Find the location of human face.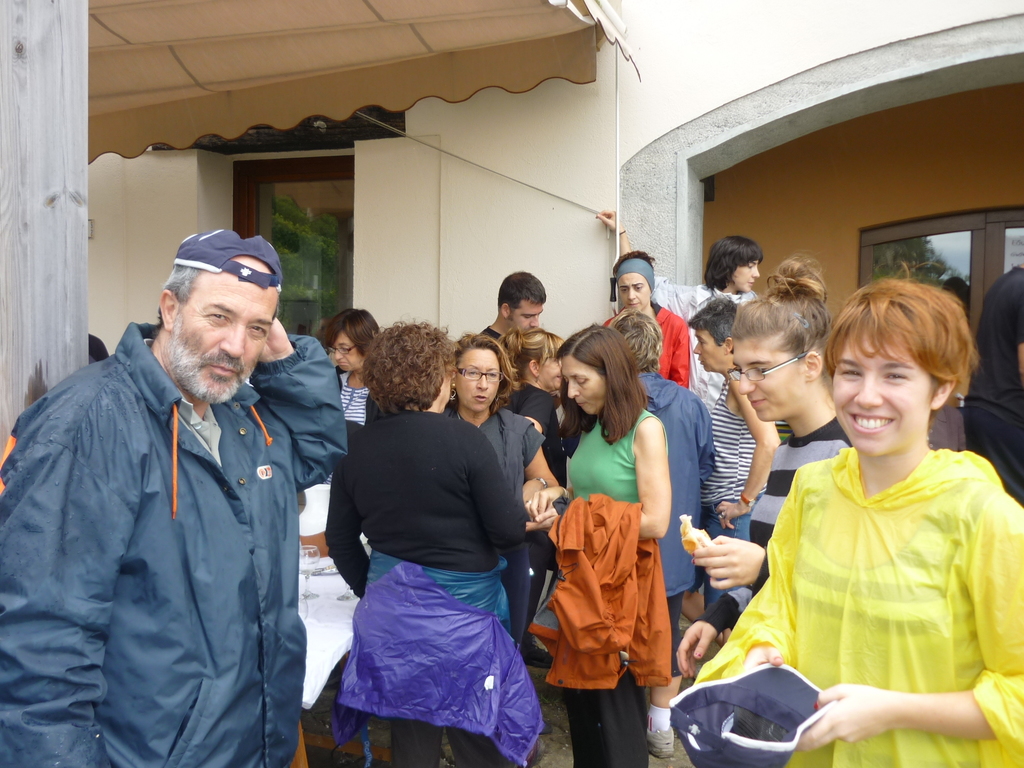
Location: x1=563 y1=352 x2=600 y2=417.
